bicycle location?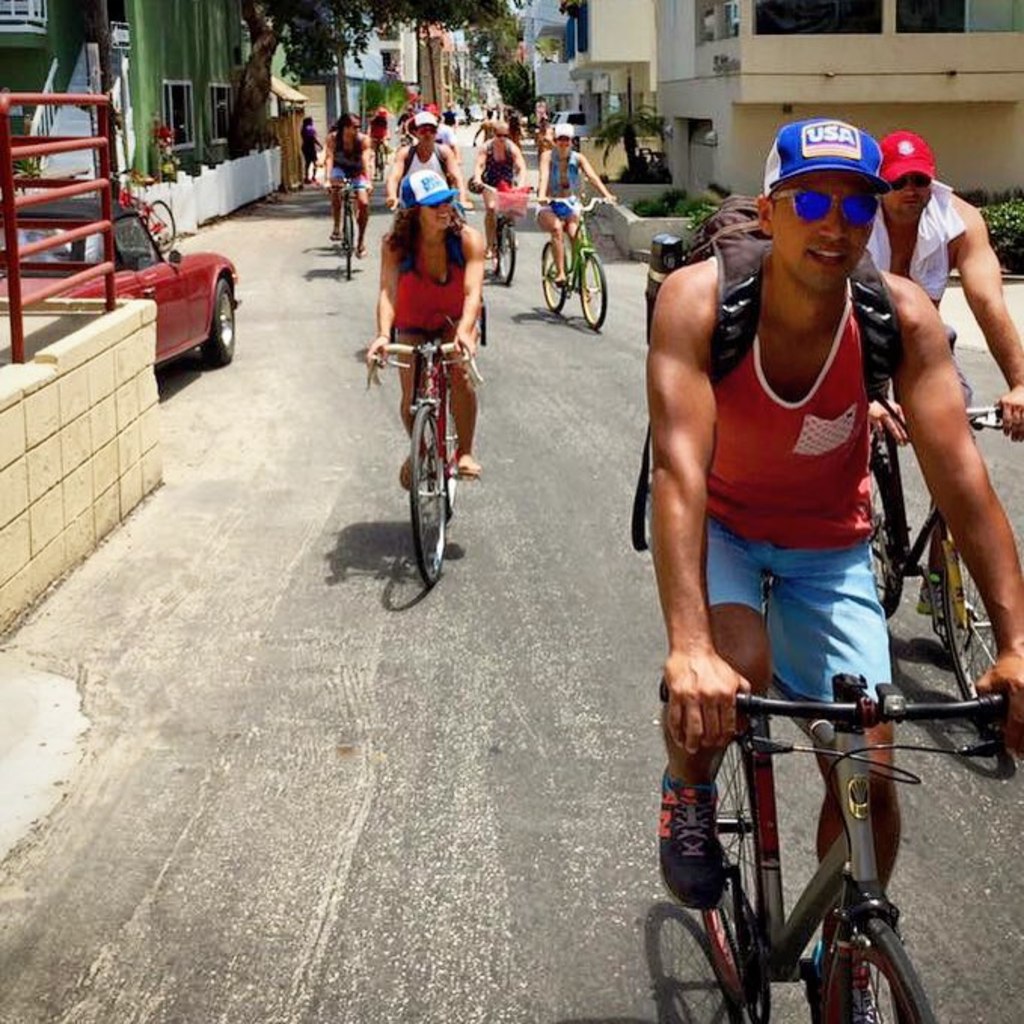
(x1=668, y1=642, x2=995, y2=998)
